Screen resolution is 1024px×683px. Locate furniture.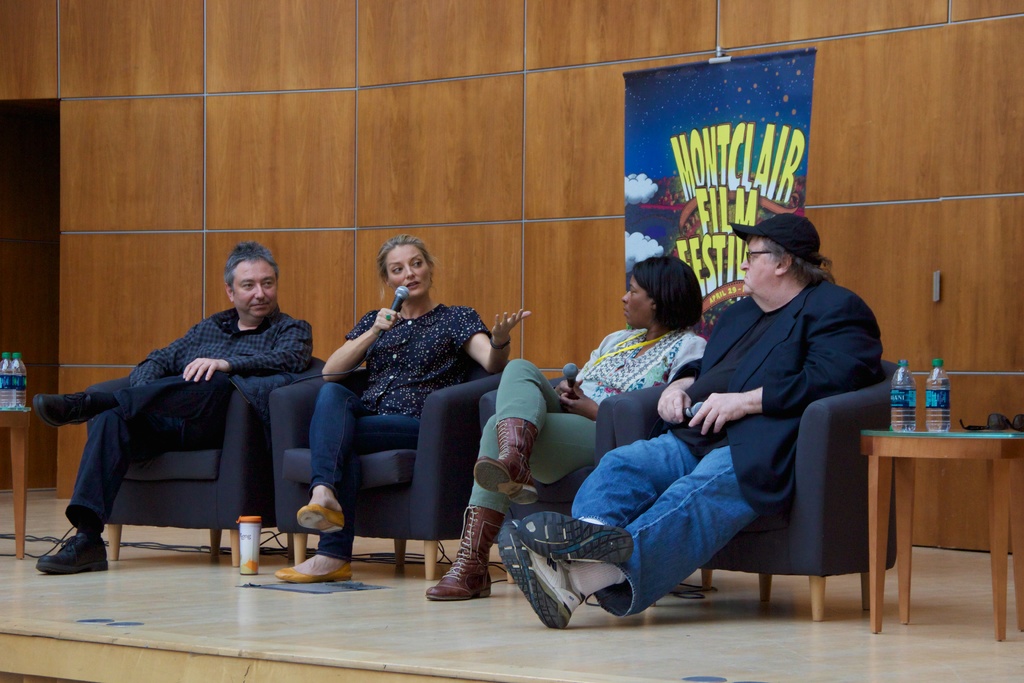
481:367:906:625.
